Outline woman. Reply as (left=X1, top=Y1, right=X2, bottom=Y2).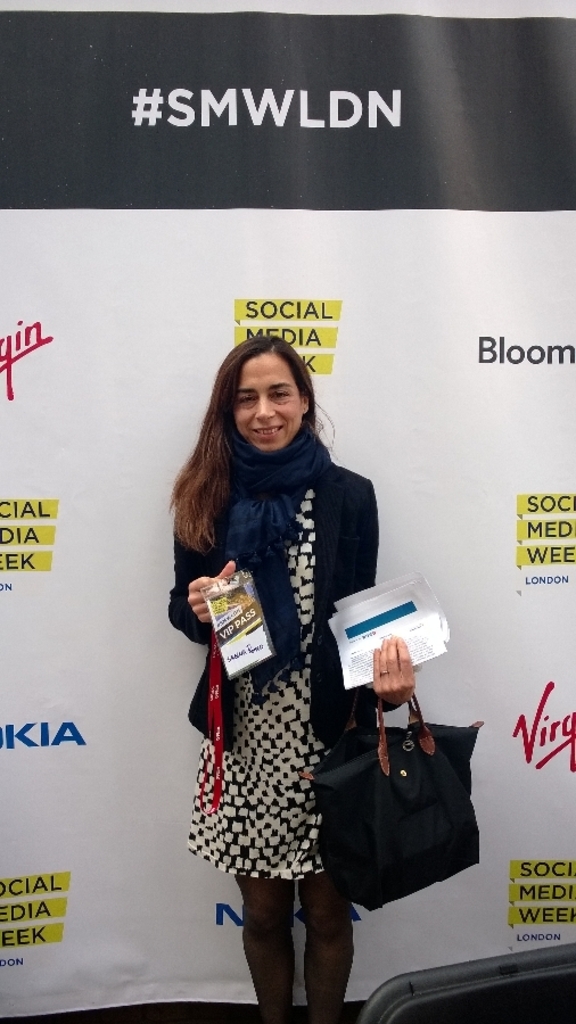
(left=165, top=295, right=397, bottom=1023).
